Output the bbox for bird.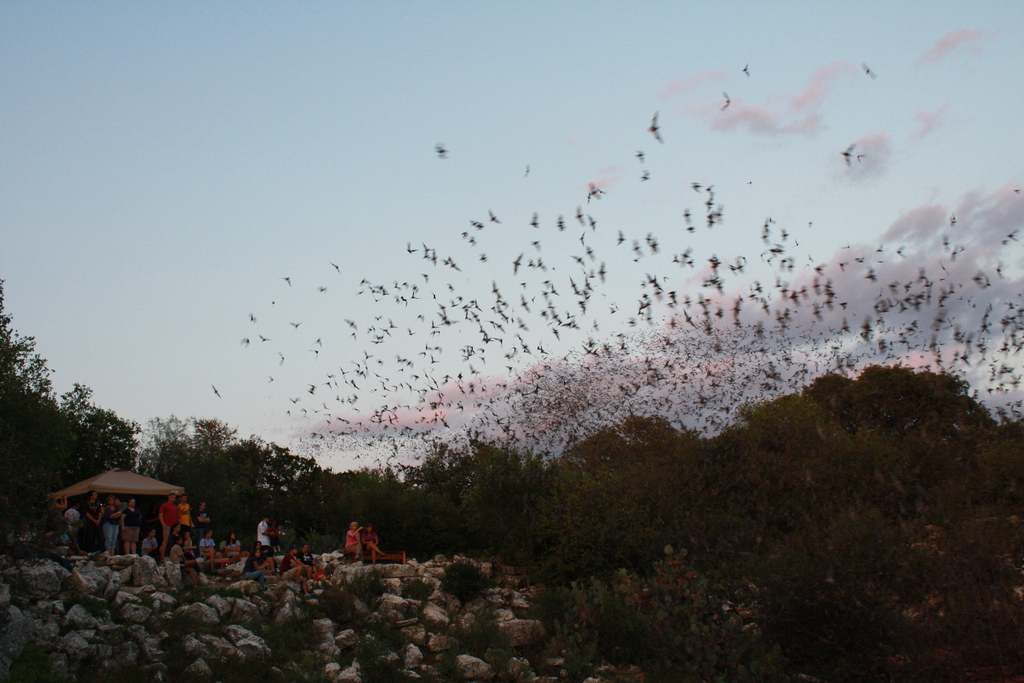
locate(719, 90, 733, 111).
